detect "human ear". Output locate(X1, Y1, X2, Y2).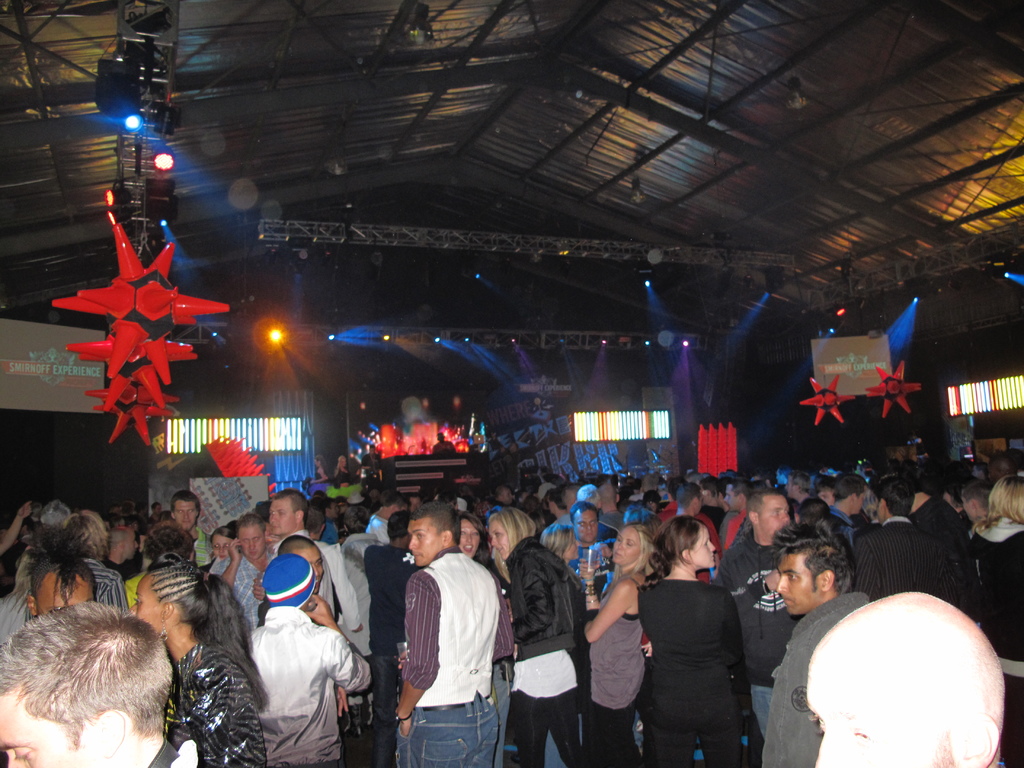
locate(294, 508, 303, 526).
